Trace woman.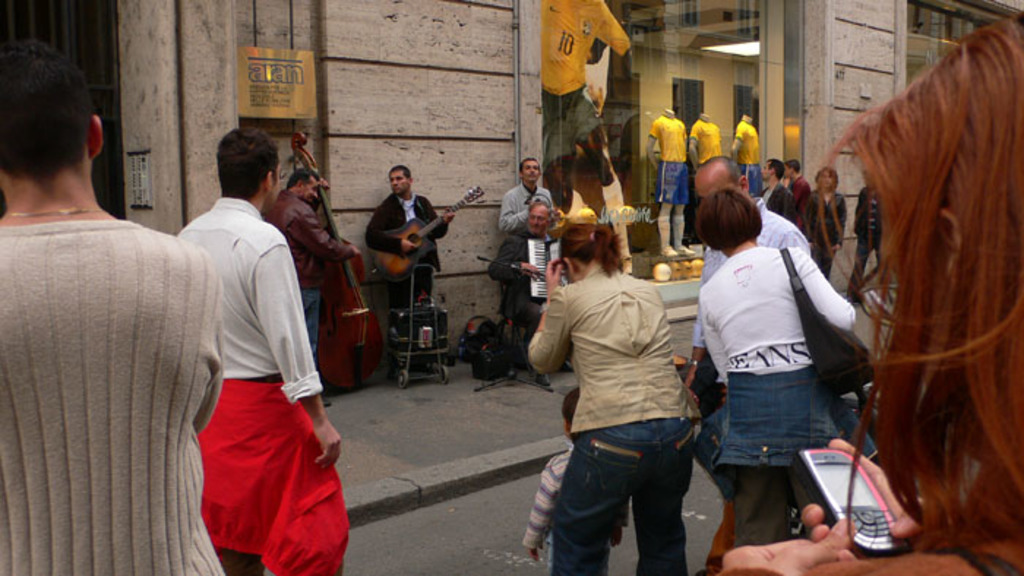
Traced to region(835, 69, 1008, 554).
